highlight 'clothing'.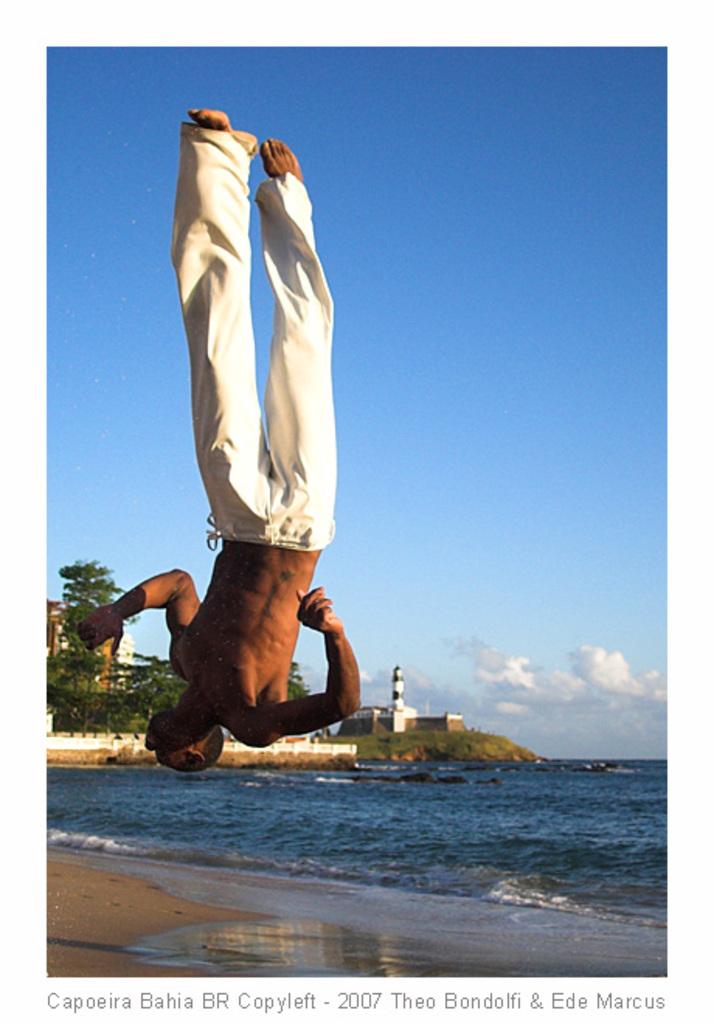
Highlighted region: l=189, t=126, r=334, b=579.
